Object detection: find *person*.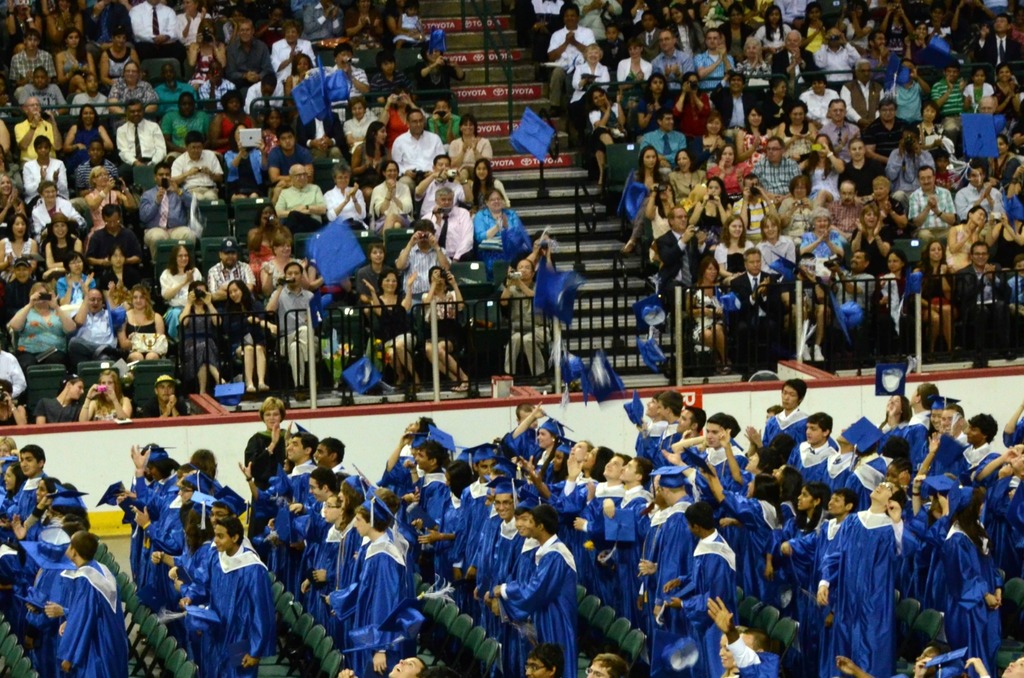
{"x1": 867, "y1": 30, "x2": 895, "y2": 79}.
